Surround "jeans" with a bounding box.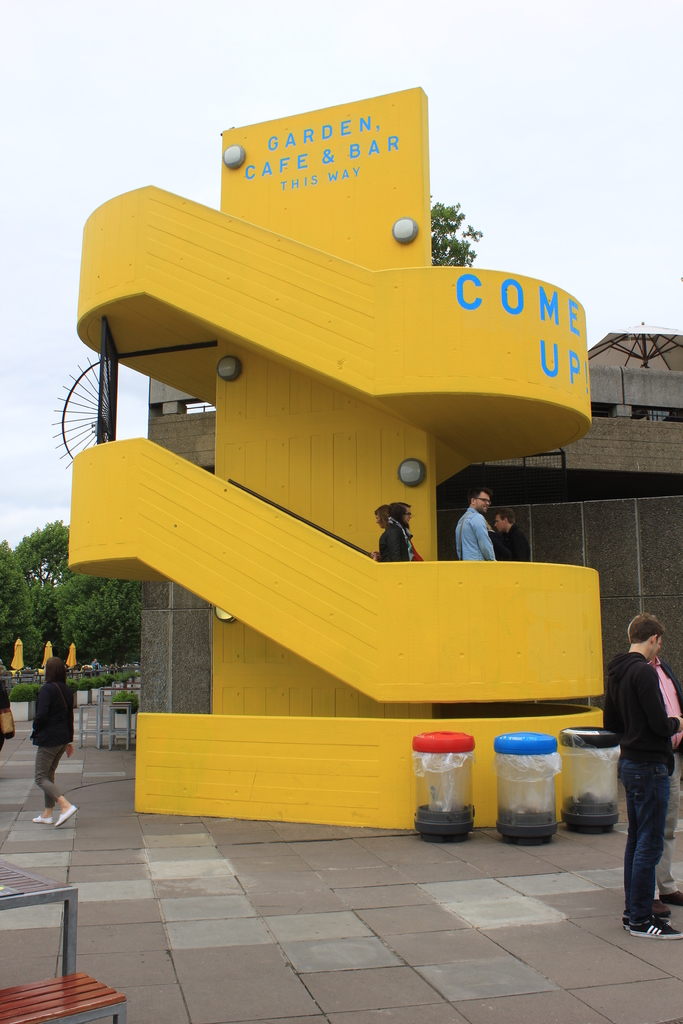
left=612, top=755, right=665, bottom=922.
